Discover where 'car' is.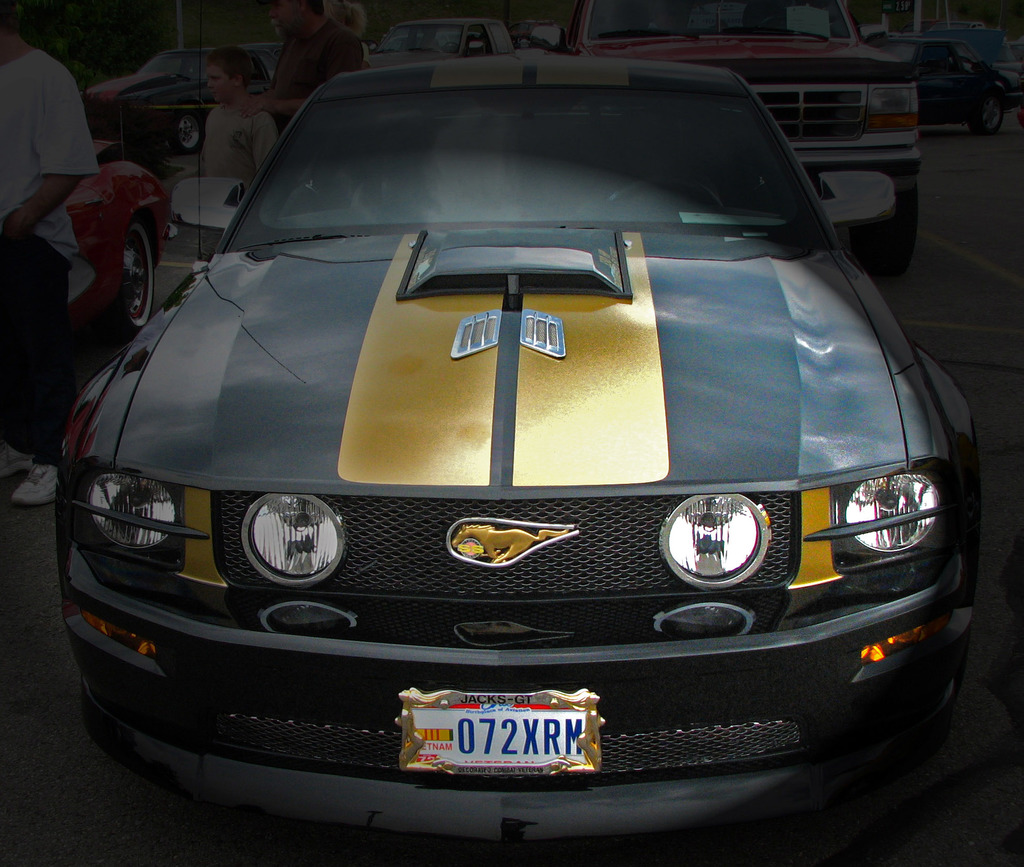
Discovered at (52,132,173,338).
